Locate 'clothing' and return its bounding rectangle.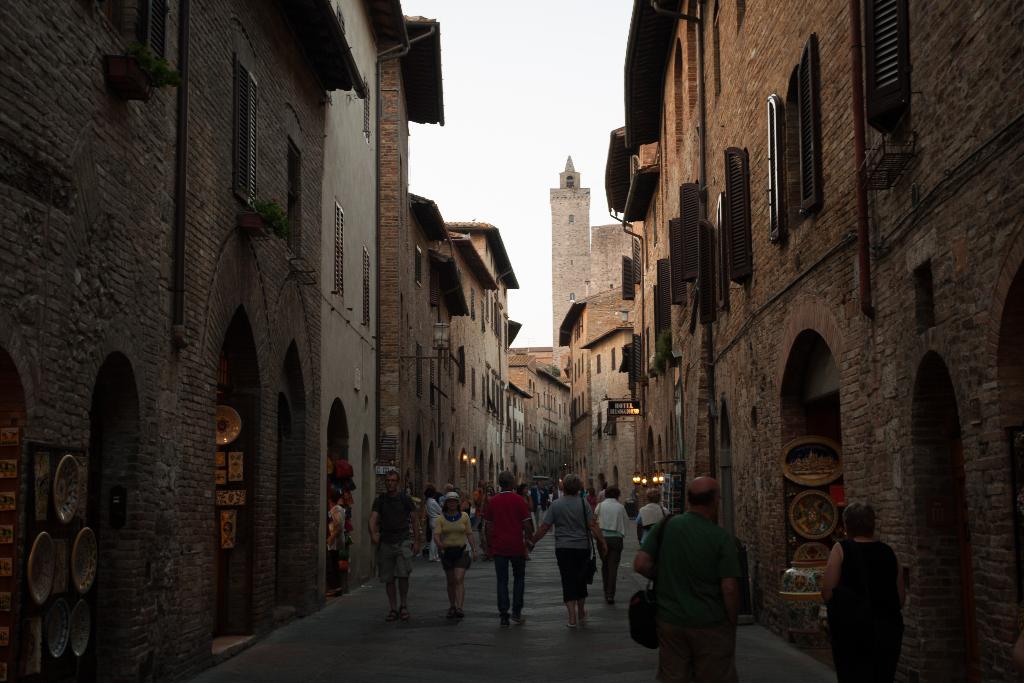
Rect(433, 509, 470, 565).
